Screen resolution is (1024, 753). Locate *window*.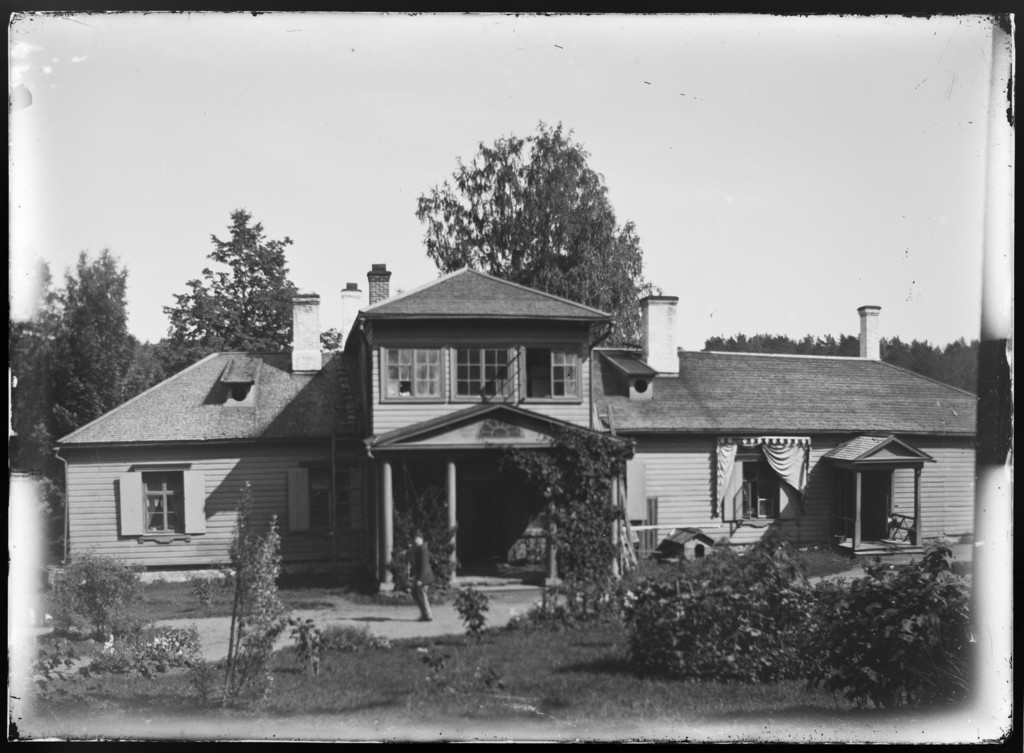
rect(836, 458, 909, 559).
